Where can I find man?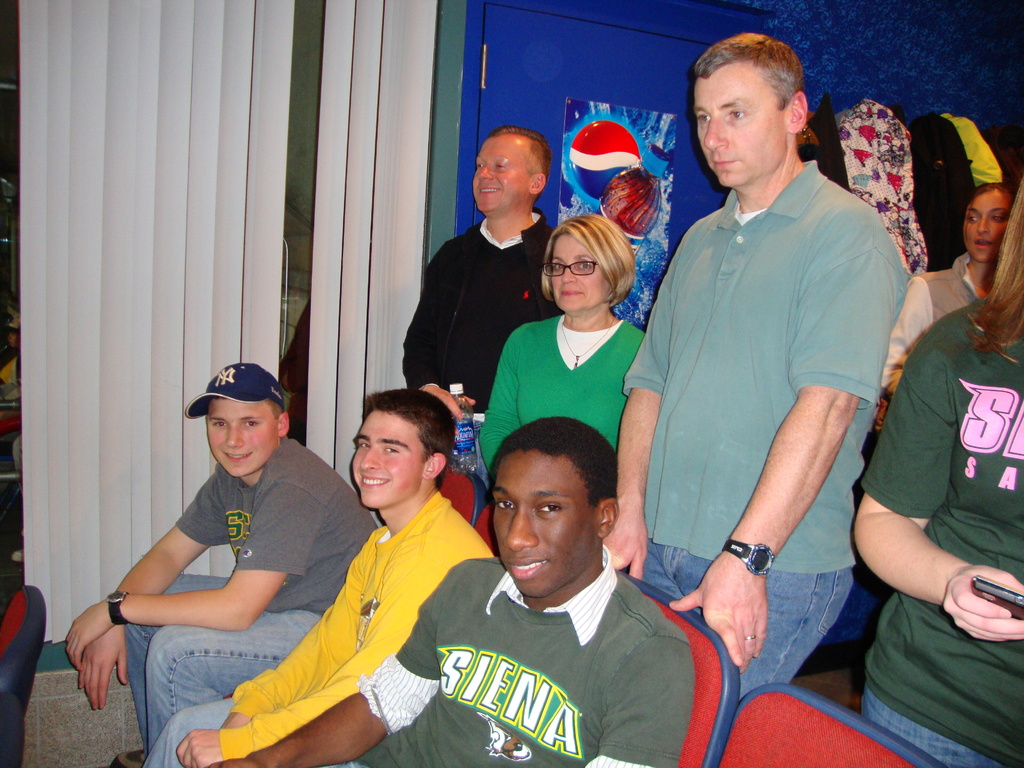
You can find it at detection(58, 364, 378, 767).
